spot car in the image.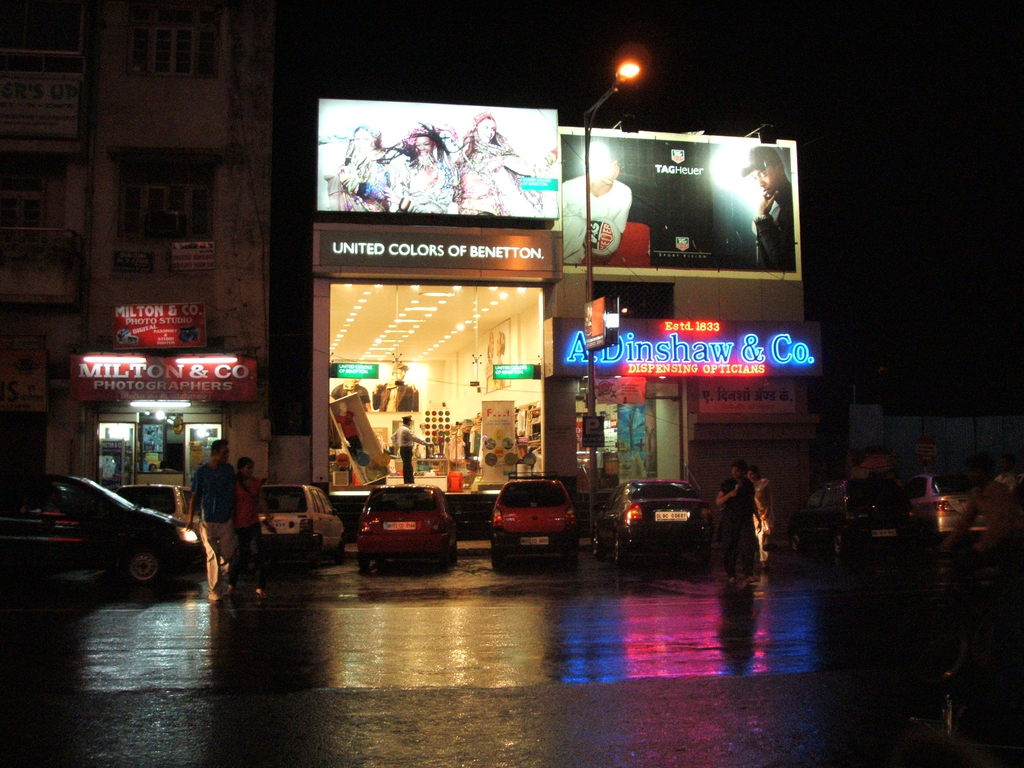
car found at crop(116, 484, 195, 522).
